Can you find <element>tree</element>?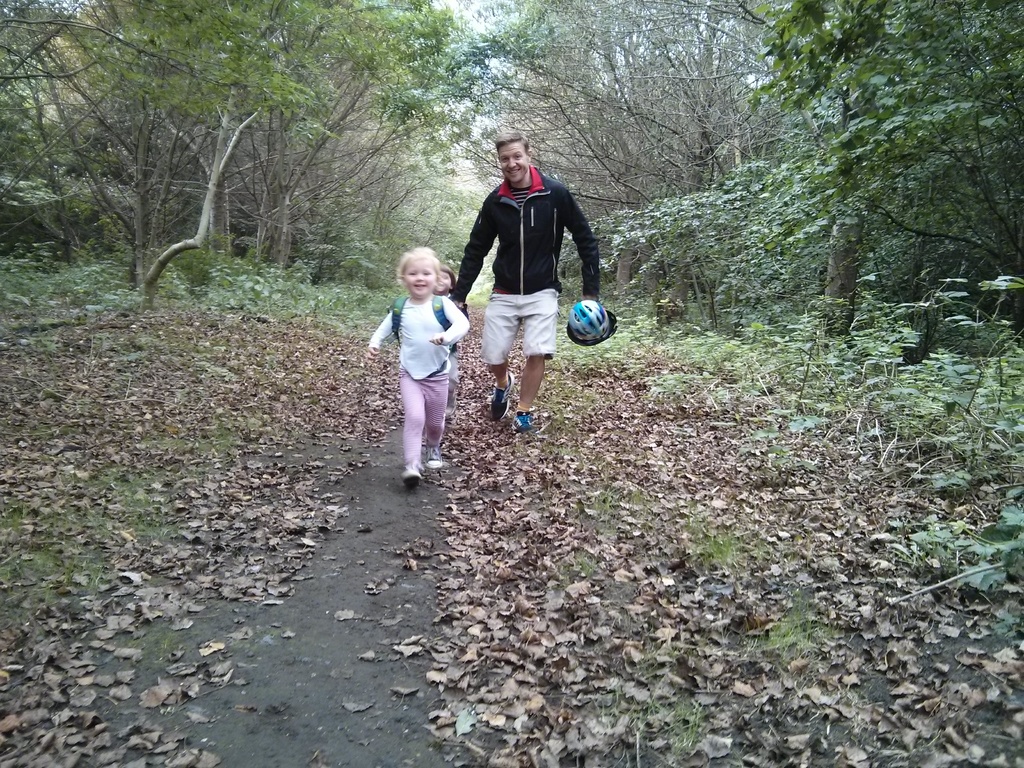
Yes, bounding box: crop(802, 0, 916, 365).
